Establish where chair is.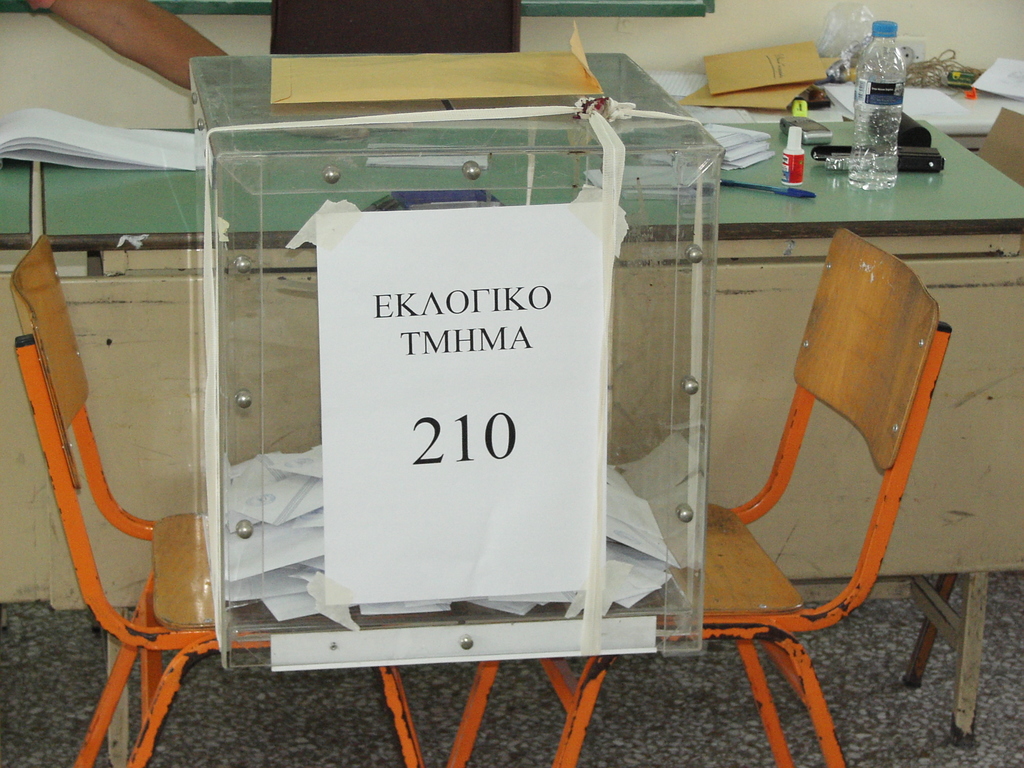
Established at <region>271, 0, 524, 53</region>.
